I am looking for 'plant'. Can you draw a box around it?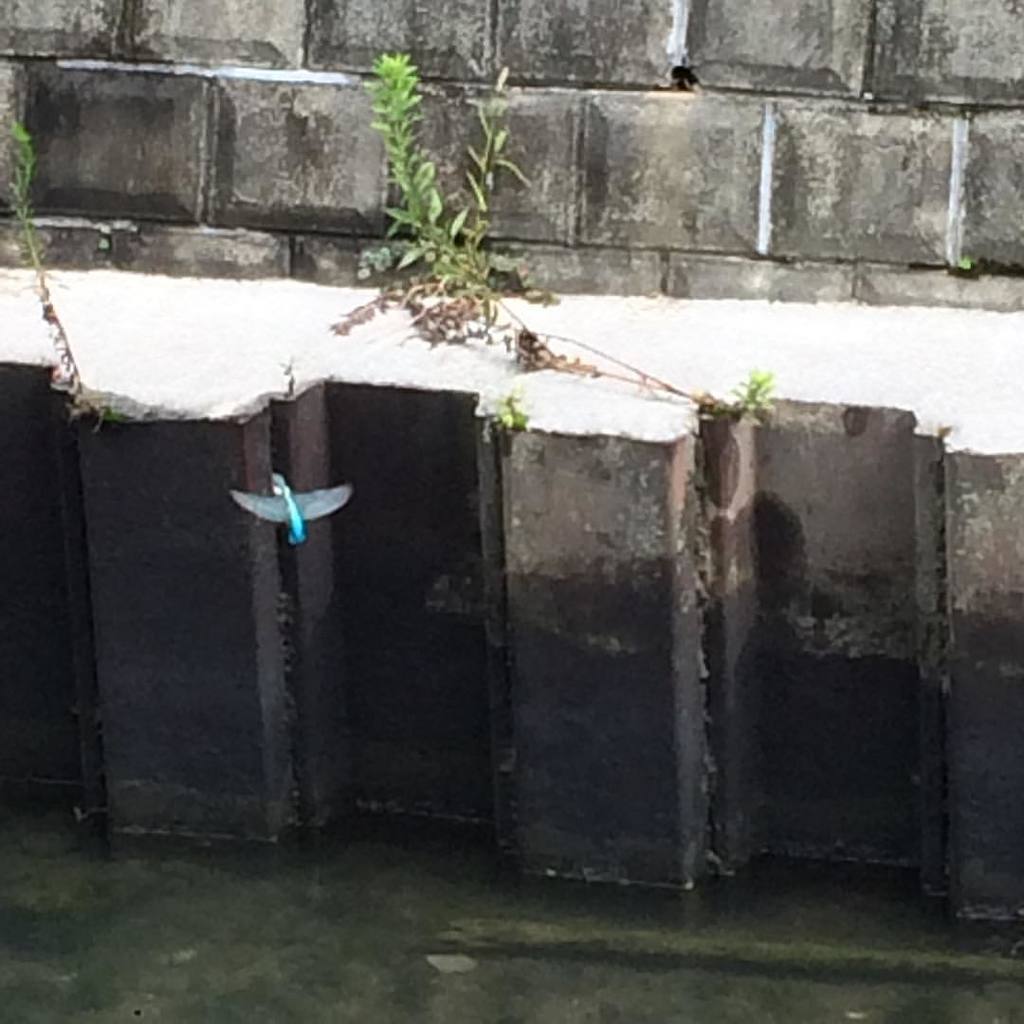
Sure, the bounding box is region(484, 383, 530, 430).
